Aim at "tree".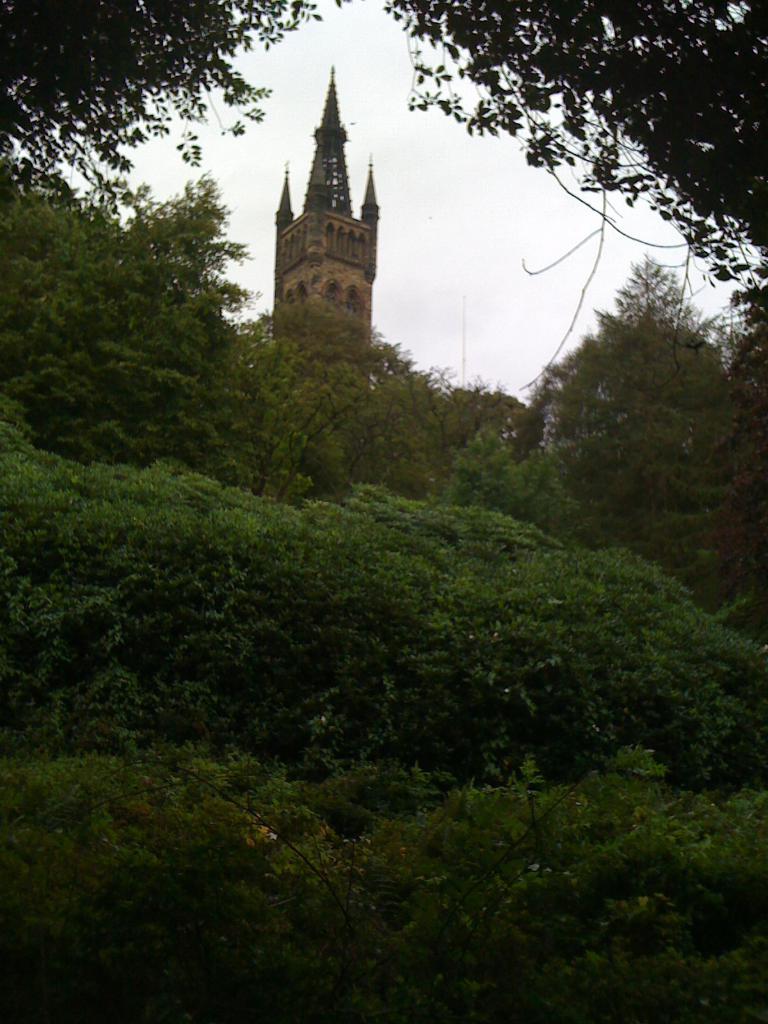
Aimed at BBox(378, 1, 767, 392).
